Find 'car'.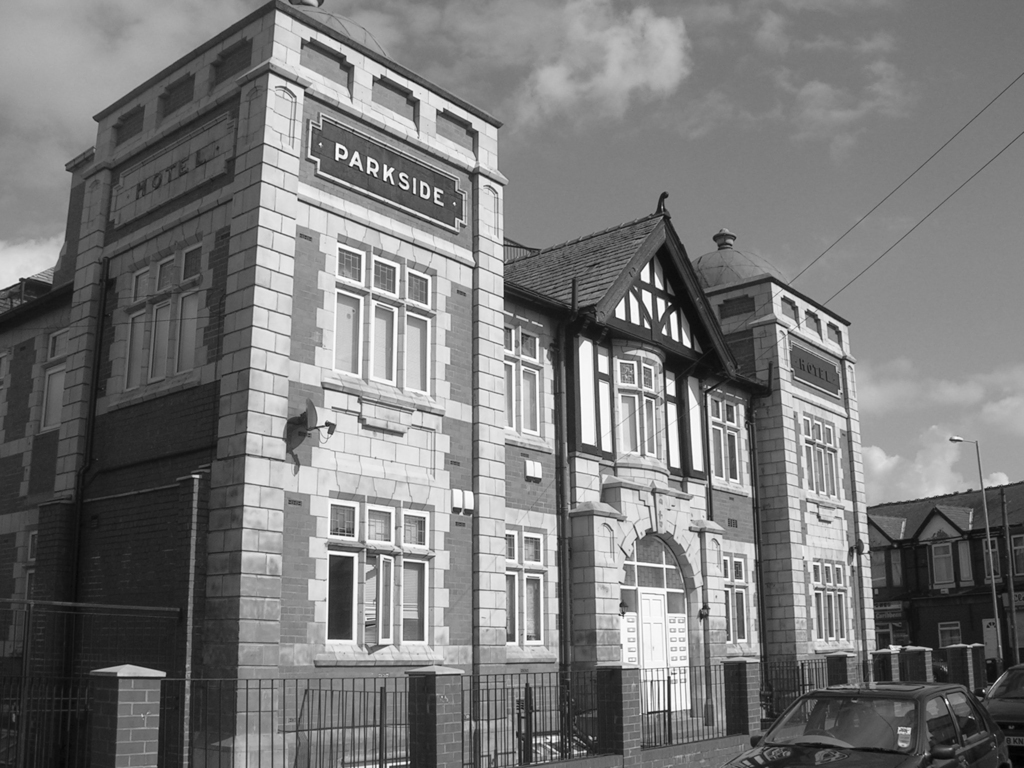
<bbox>970, 662, 1023, 760</bbox>.
